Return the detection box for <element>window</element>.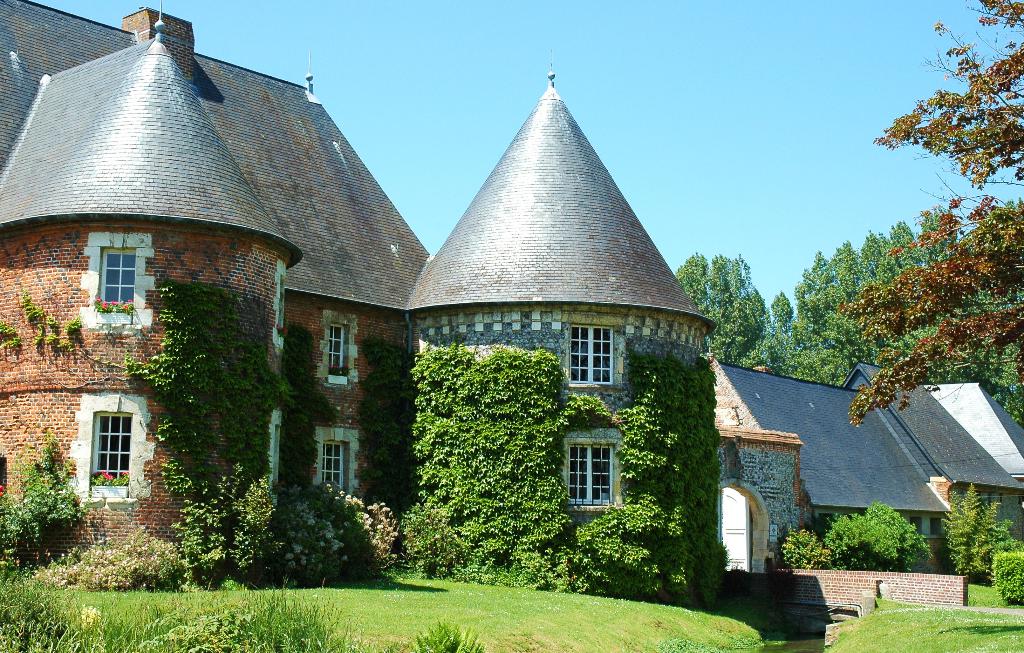
(98, 411, 132, 483).
